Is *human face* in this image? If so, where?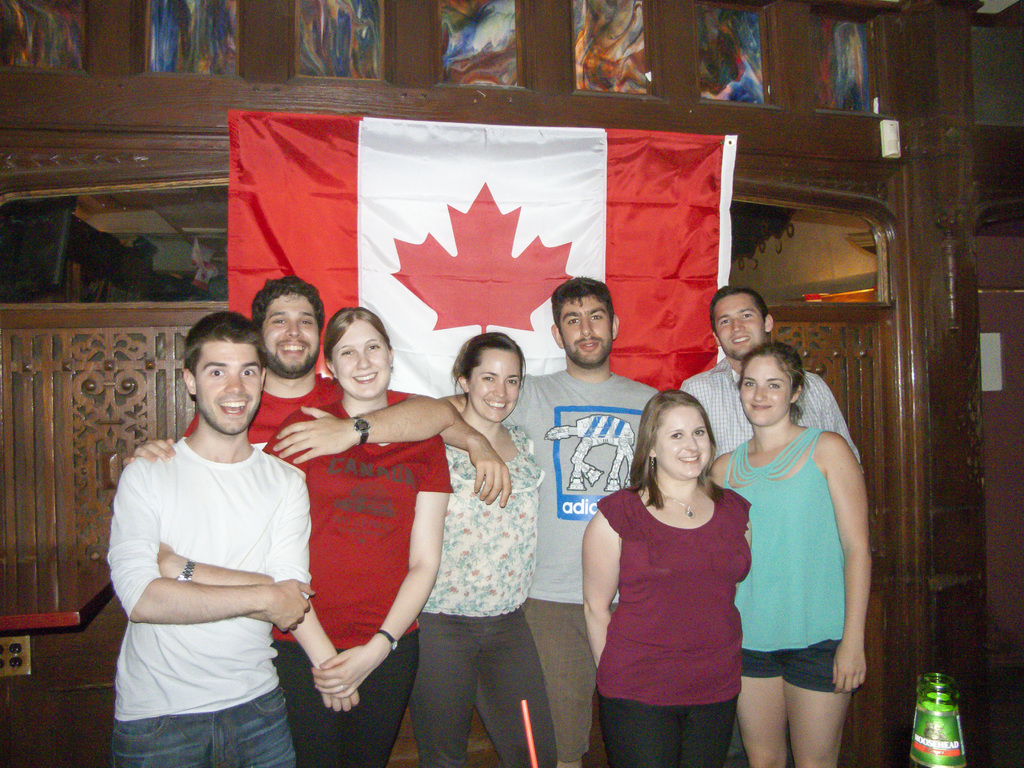
Yes, at (710,292,764,362).
